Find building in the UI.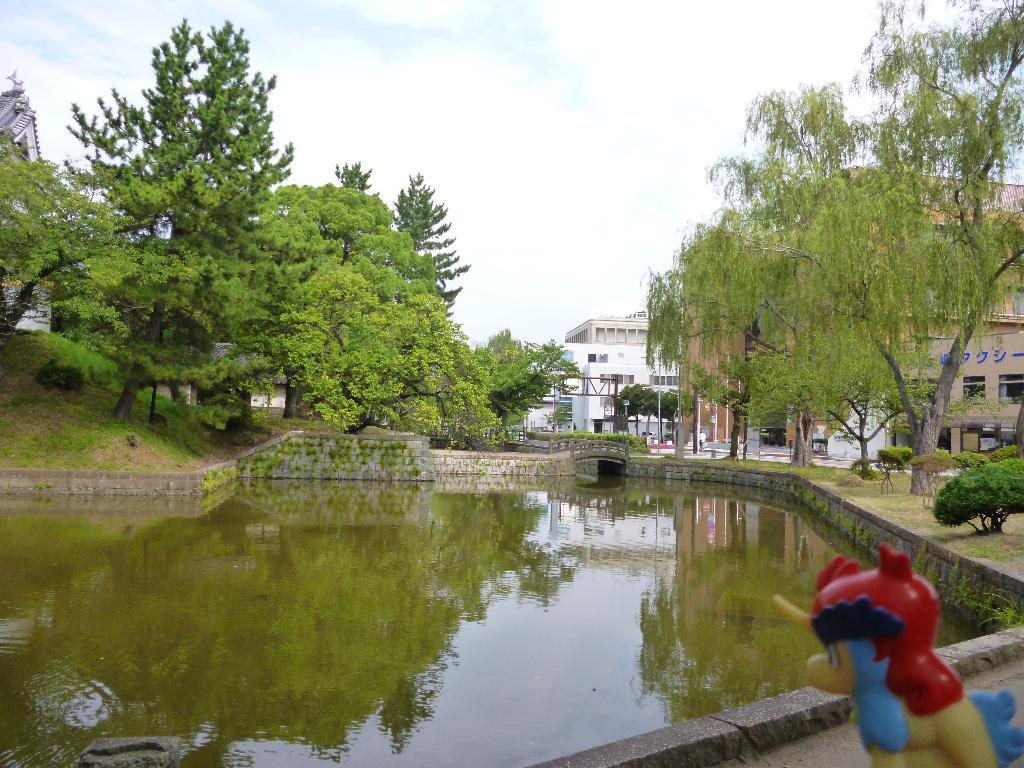
UI element at box=[682, 166, 1023, 463].
